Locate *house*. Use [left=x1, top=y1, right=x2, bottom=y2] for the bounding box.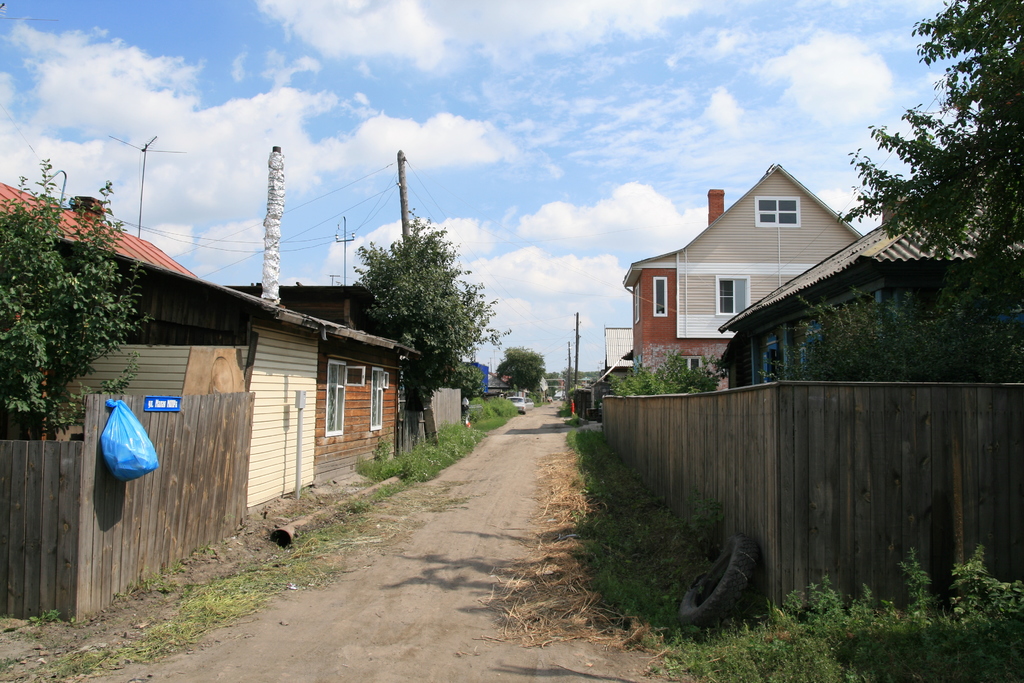
[left=0, top=173, right=451, bottom=655].
